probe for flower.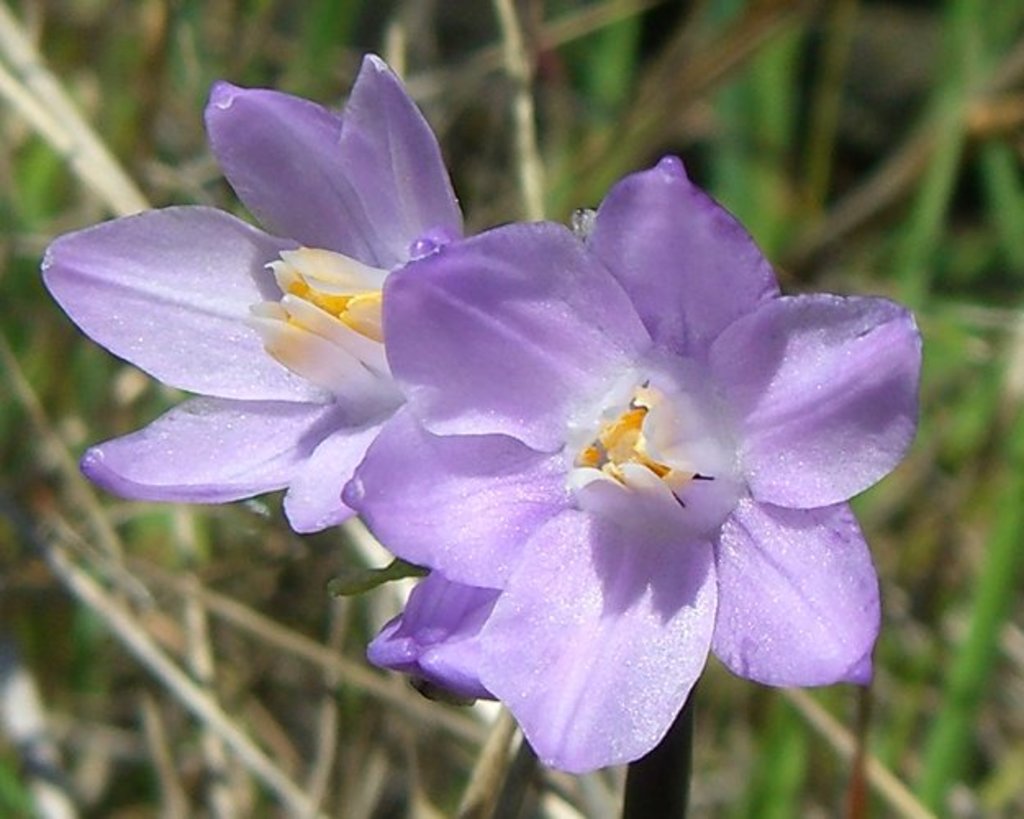
Probe result: (359, 172, 855, 757).
